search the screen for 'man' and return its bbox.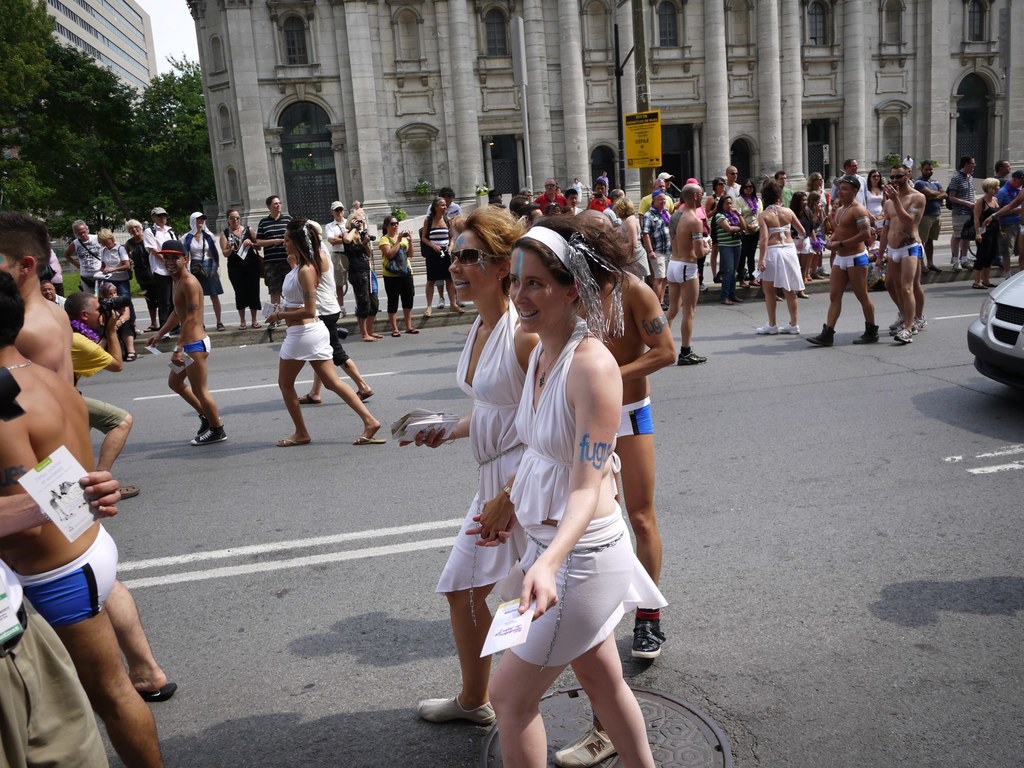
Found: (805,174,882,348).
